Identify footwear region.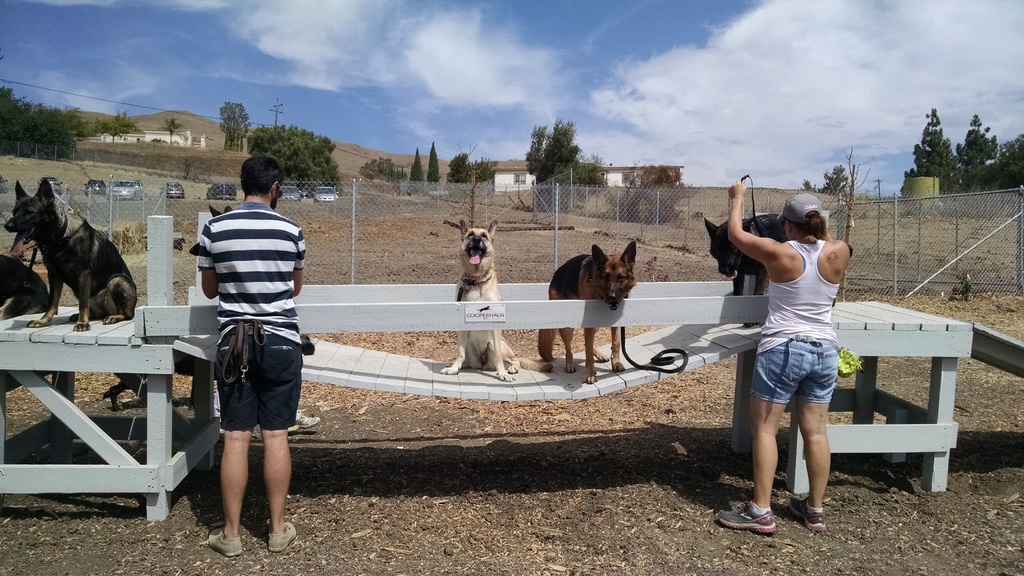
Region: <bbox>788, 493, 830, 530</bbox>.
